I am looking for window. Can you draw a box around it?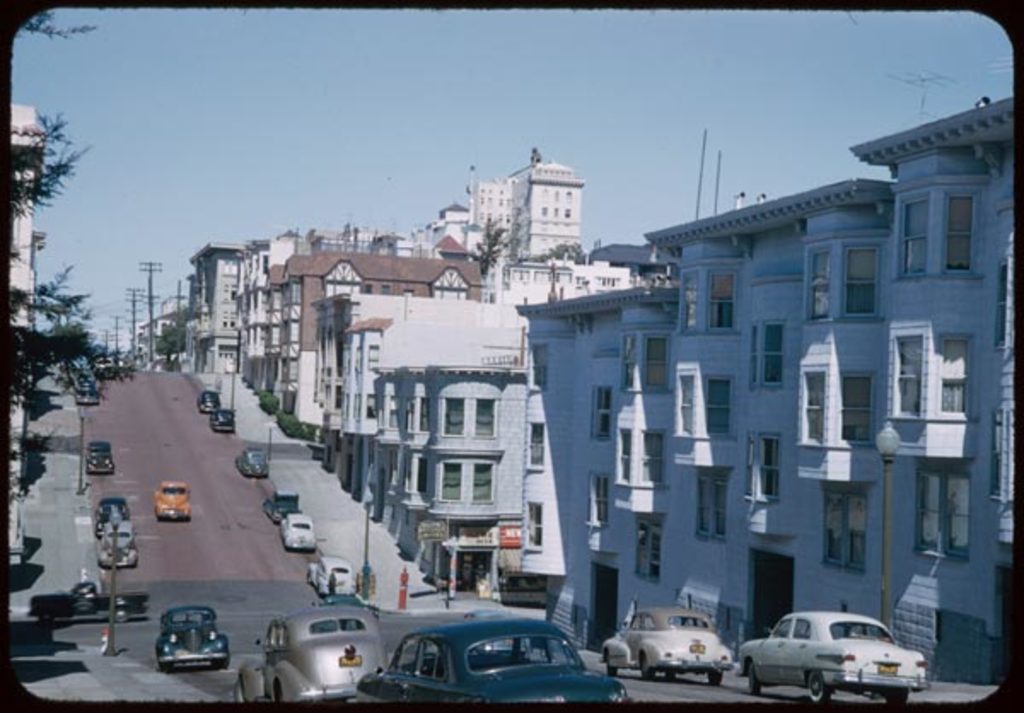
Sure, the bounding box is [x1=773, y1=623, x2=792, y2=641].
